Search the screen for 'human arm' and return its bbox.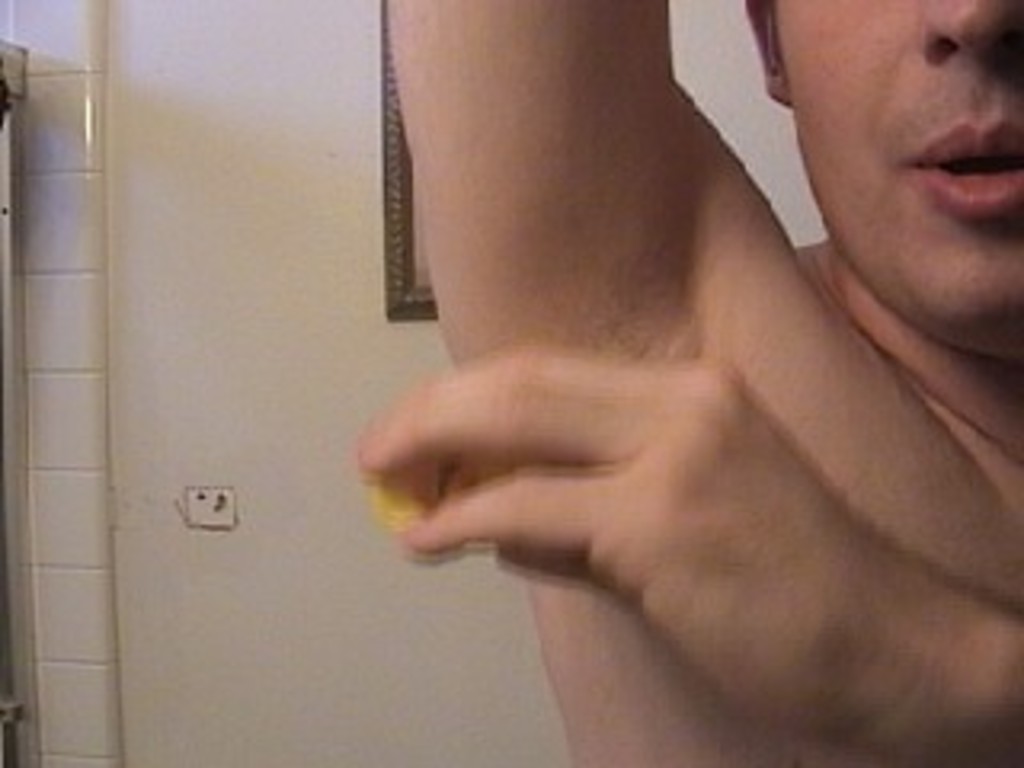
Found: crop(371, 10, 867, 429).
